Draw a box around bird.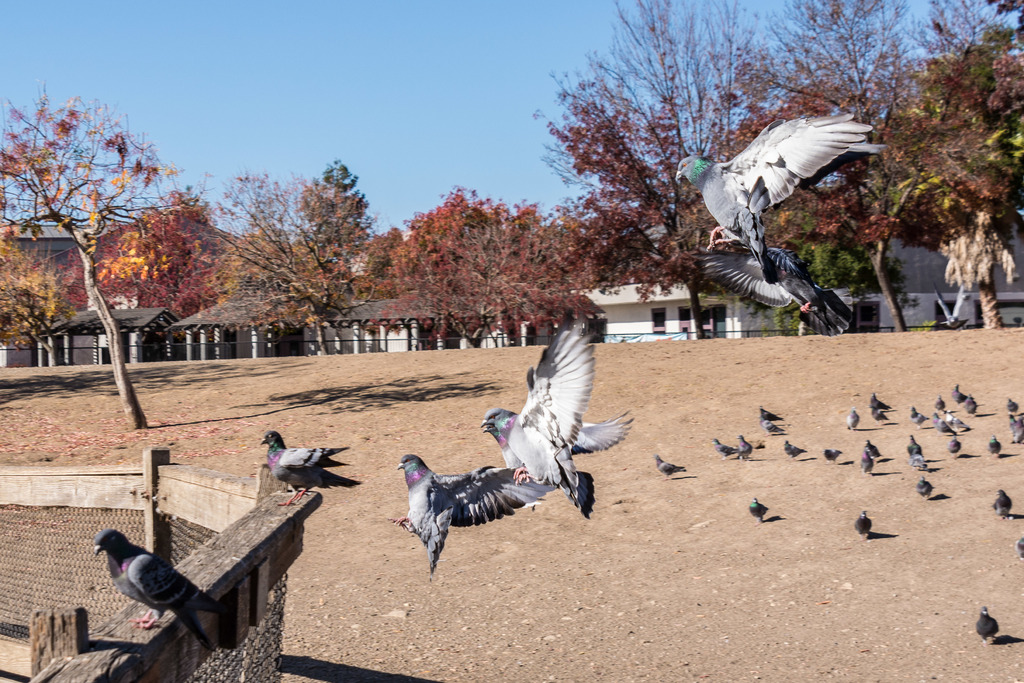
locate(945, 411, 968, 436).
